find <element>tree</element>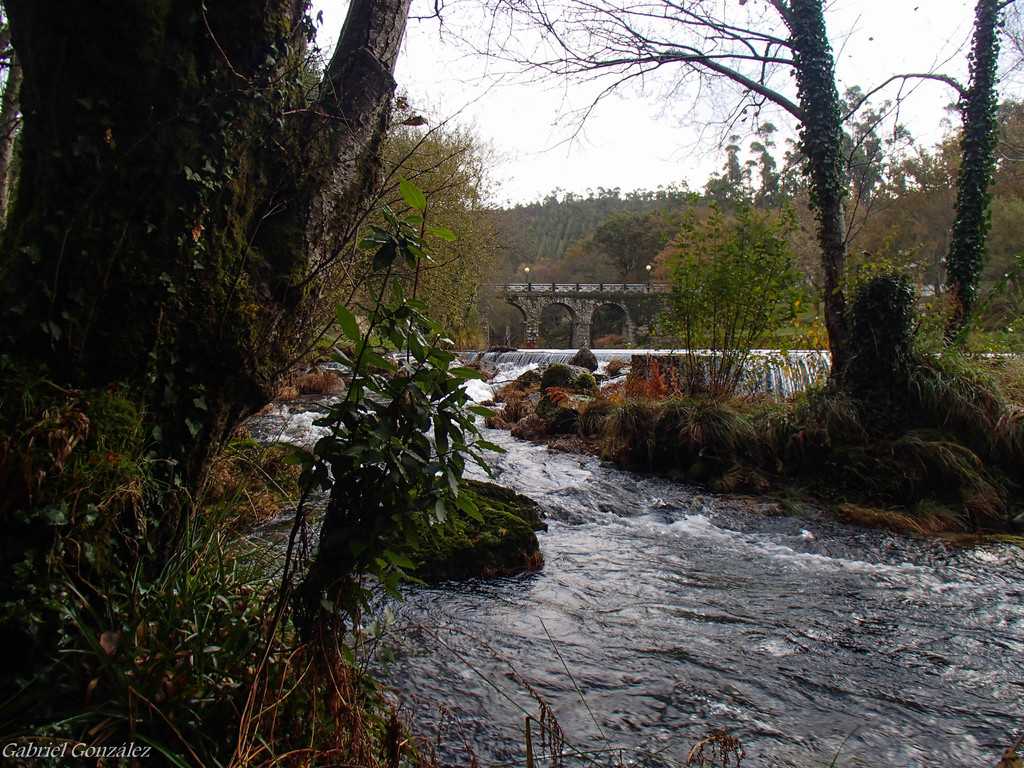
659:209:819:403
